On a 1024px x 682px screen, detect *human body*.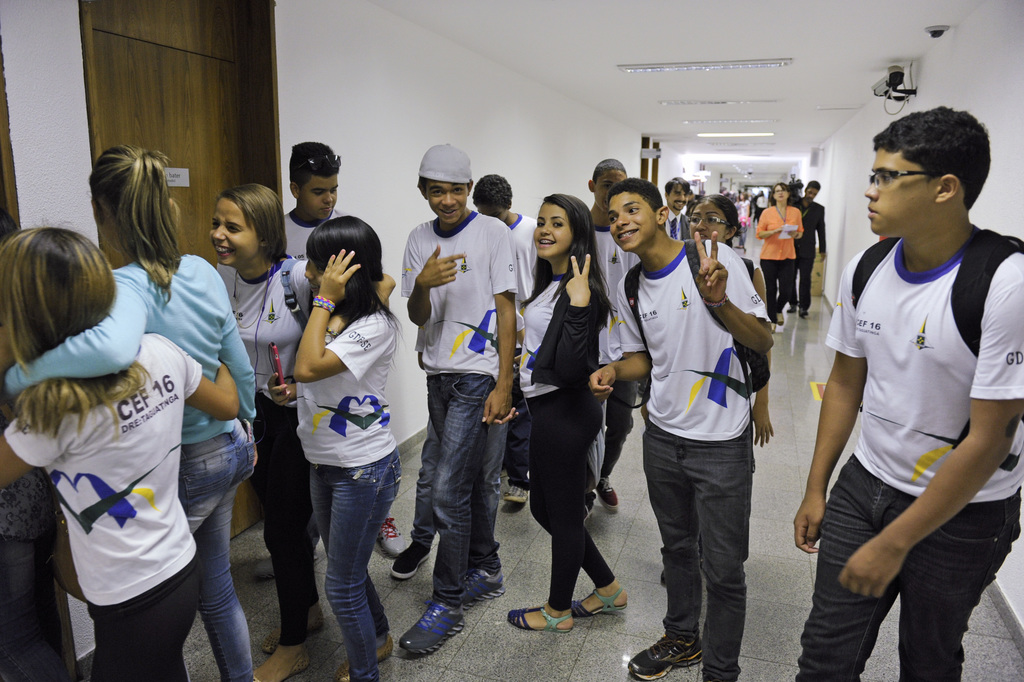
793 182 825 325.
